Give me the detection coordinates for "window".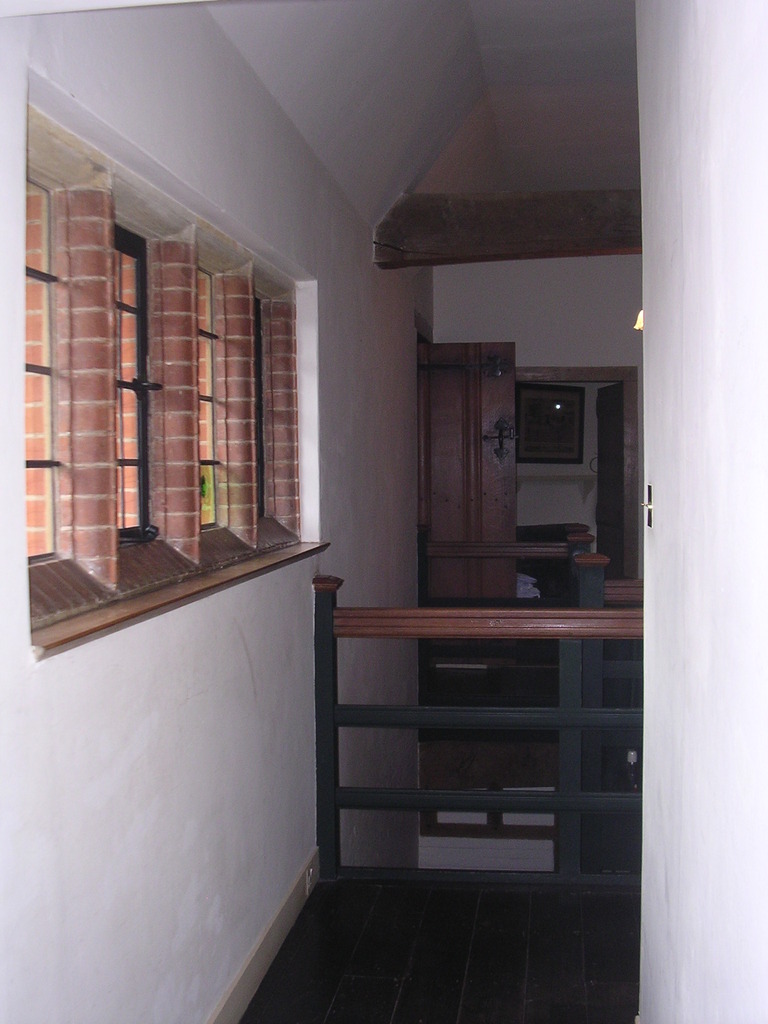
select_region(198, 259, 231, 532).
